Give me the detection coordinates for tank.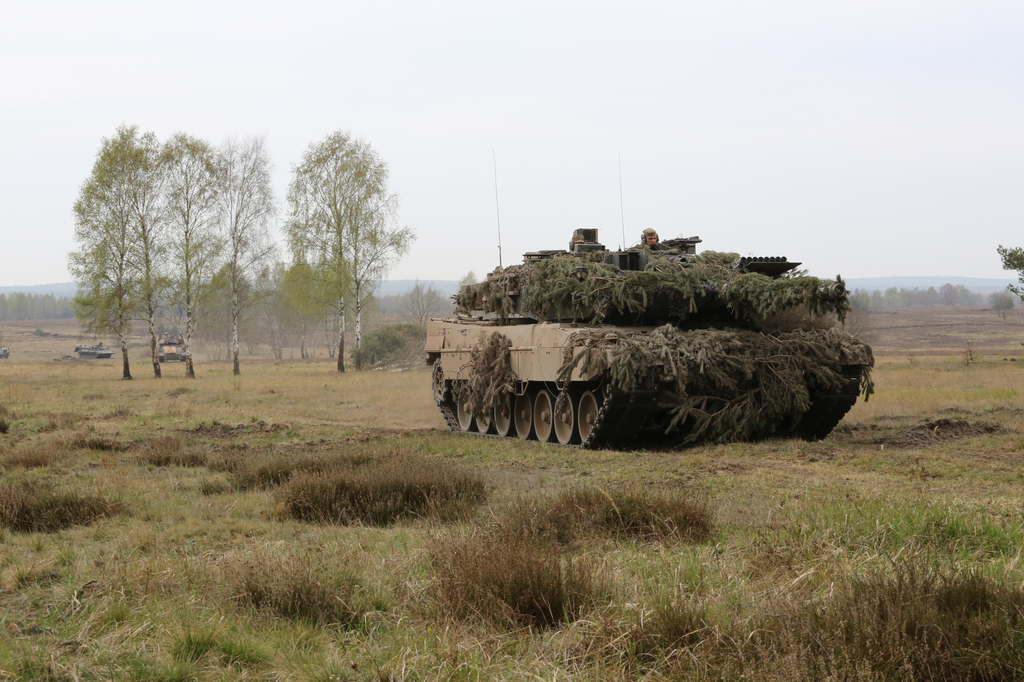
box=[424, 154, 877, 447].
